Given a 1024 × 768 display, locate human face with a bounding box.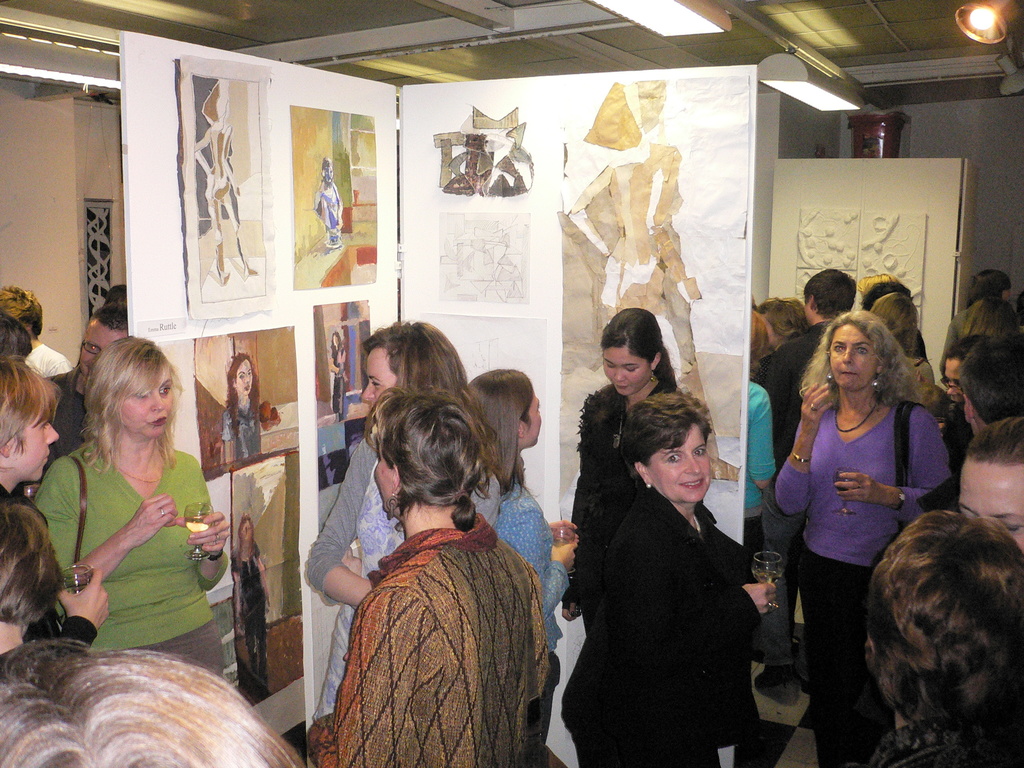
Located: {"x1": 236, "y1": 357, "x2": 253, "y2": 397}.
